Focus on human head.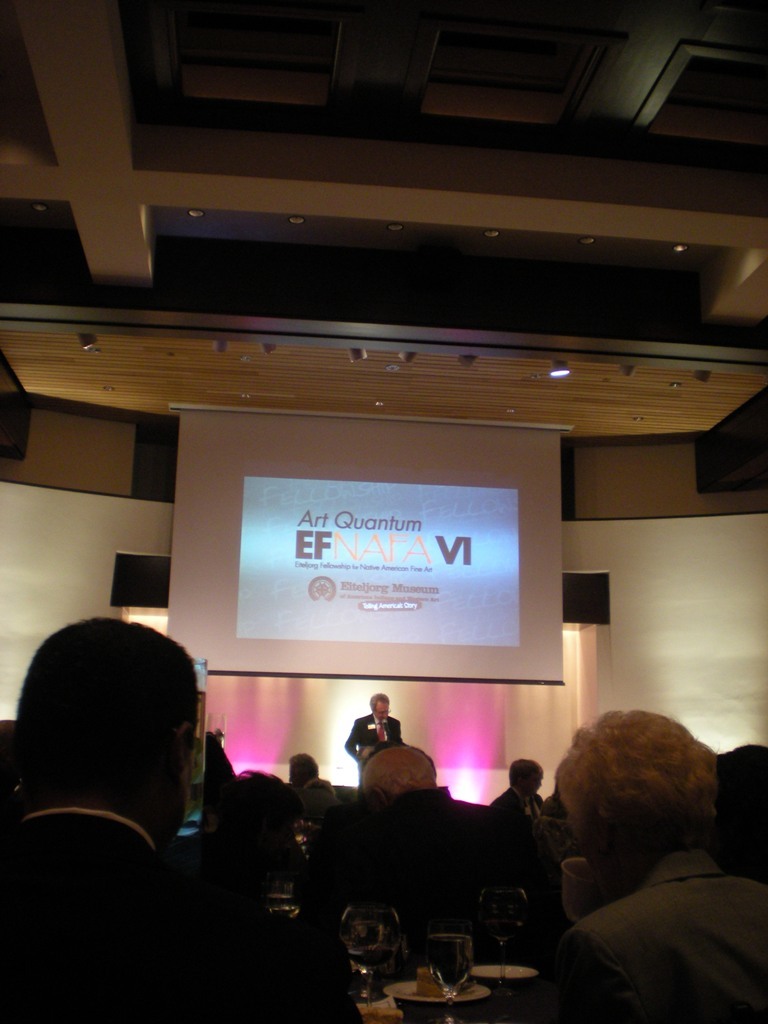
Focused at <region>556, 710, 714, 907</region>.
